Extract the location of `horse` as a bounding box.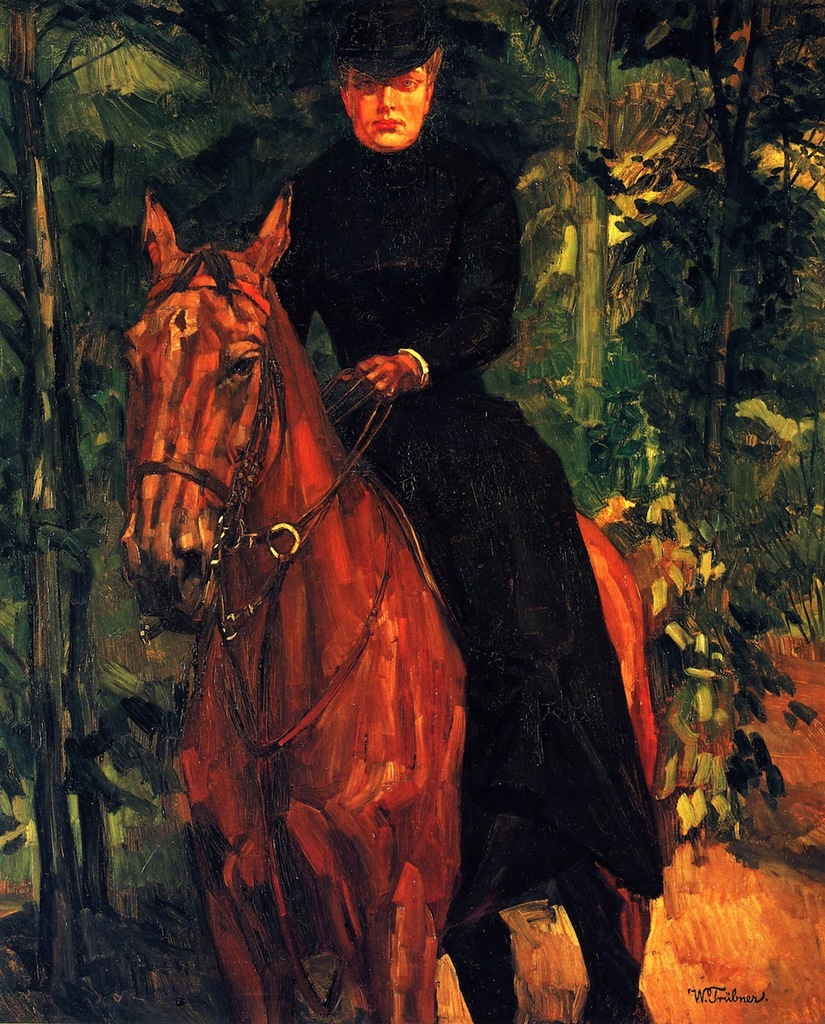
box(111, 180, 662, 1023).
